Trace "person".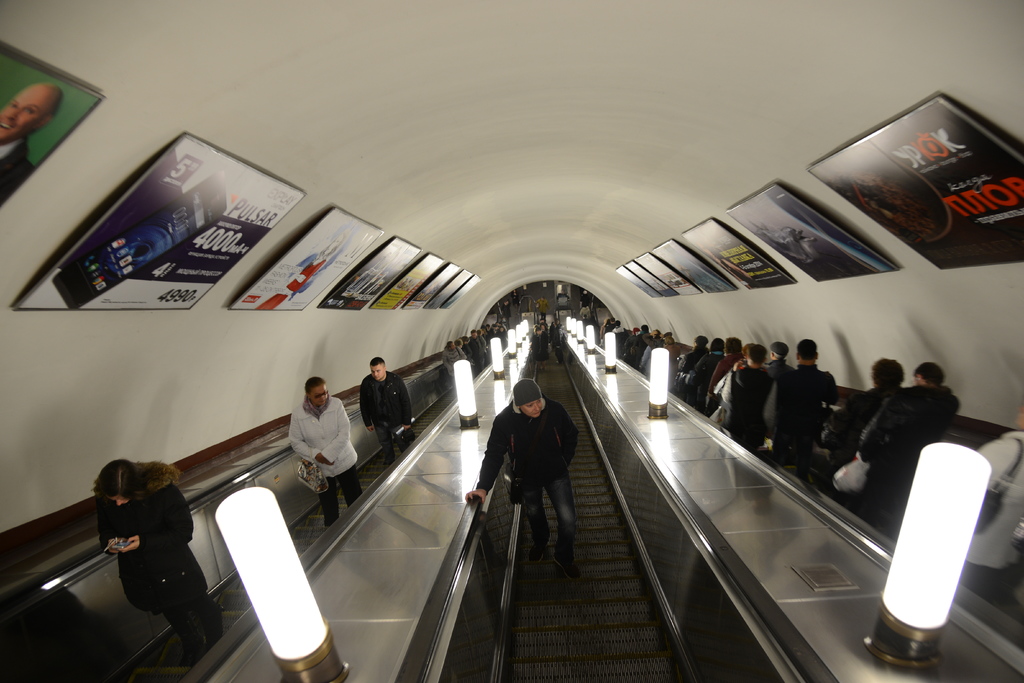
Traced to {"x1": 89, "y1": 441, "x2": 225, "y2": 671}.
